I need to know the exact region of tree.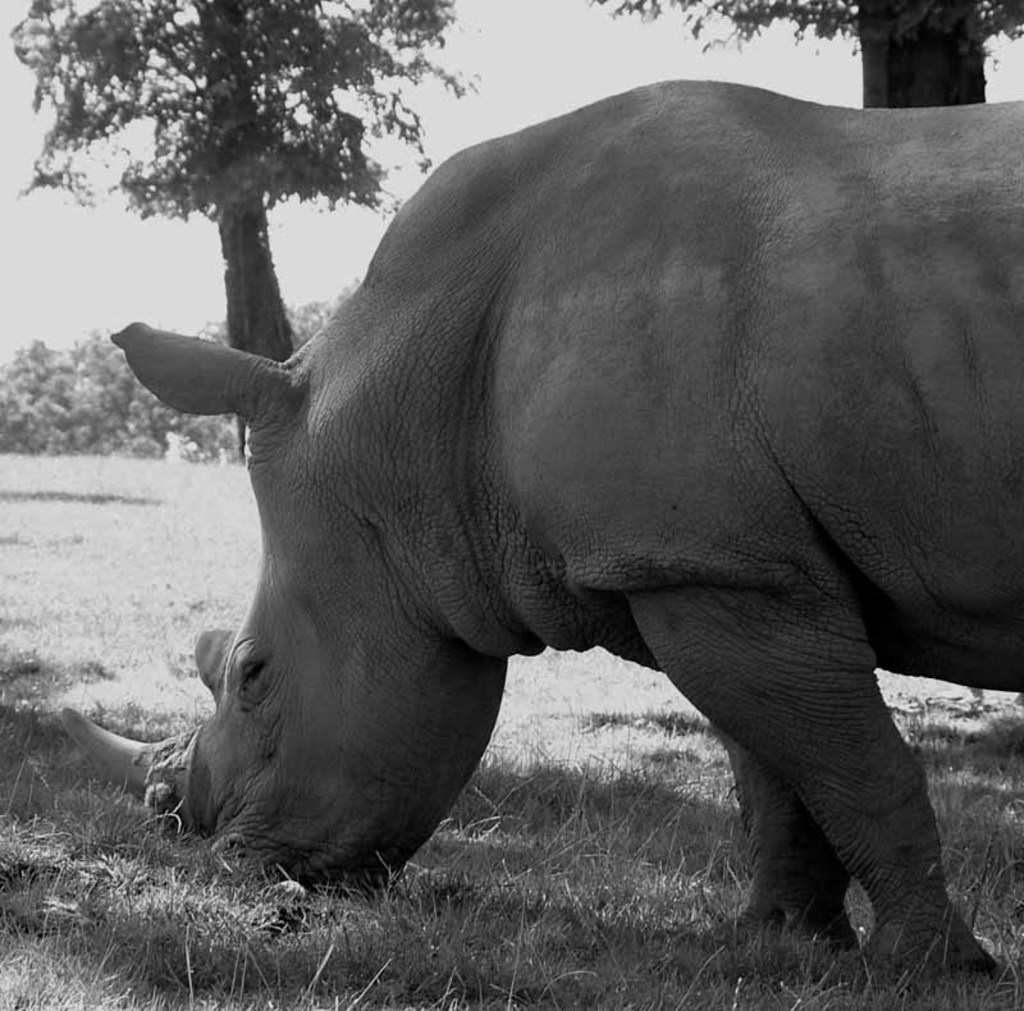
Region: (37, 18, 532, 328).
